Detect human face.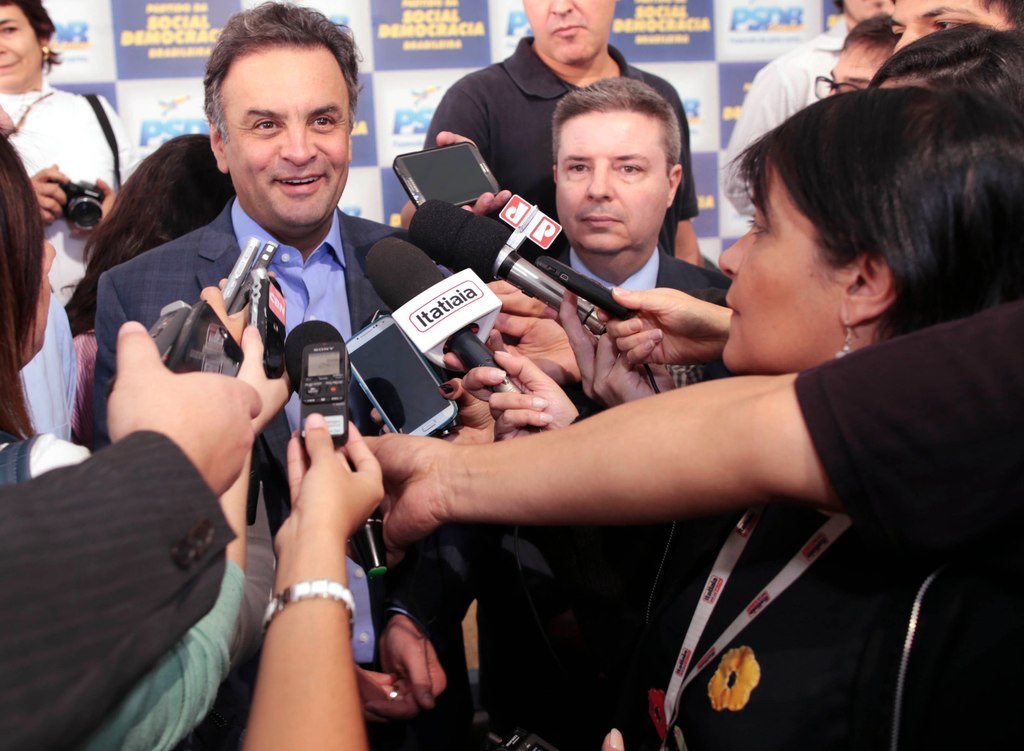
Detected at [left=0, top=6, right=42, bottom=89].
